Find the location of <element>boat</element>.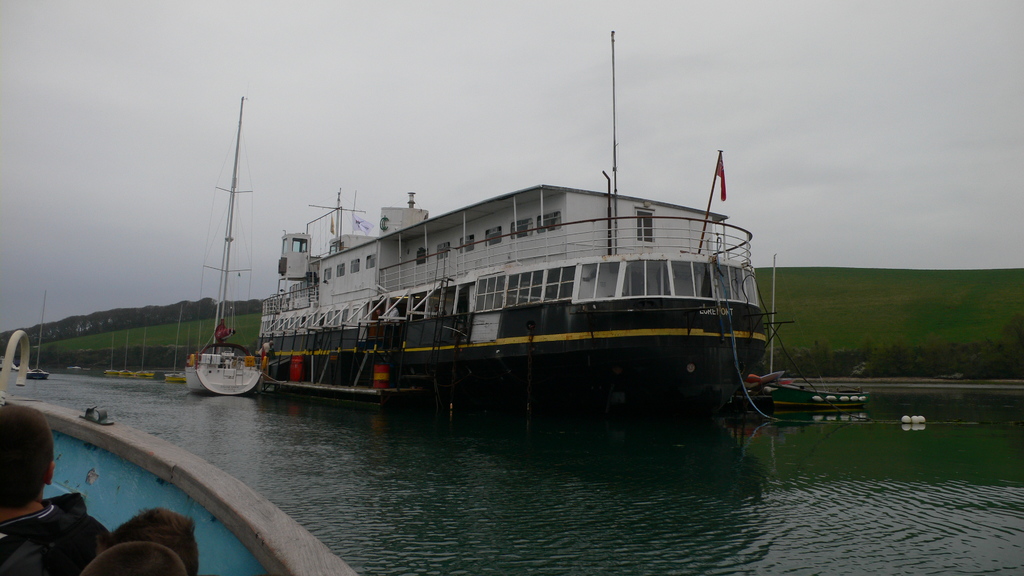
Location: (750,383,871,415).
